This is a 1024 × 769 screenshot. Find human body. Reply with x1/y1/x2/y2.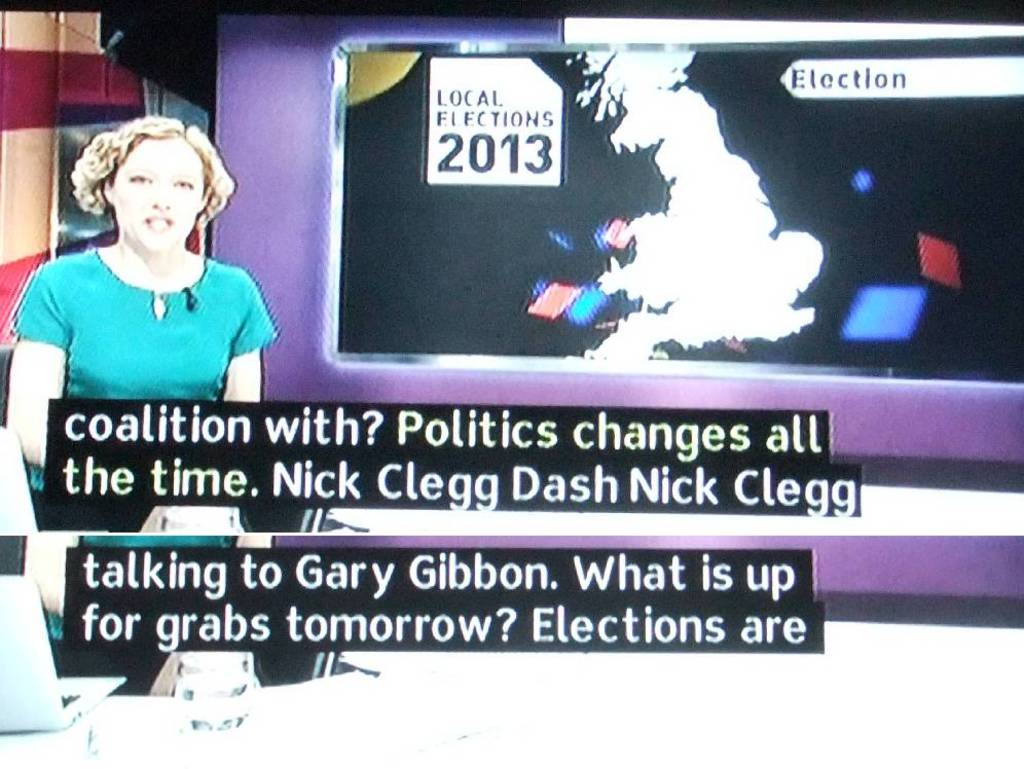
9/93/273/474.
